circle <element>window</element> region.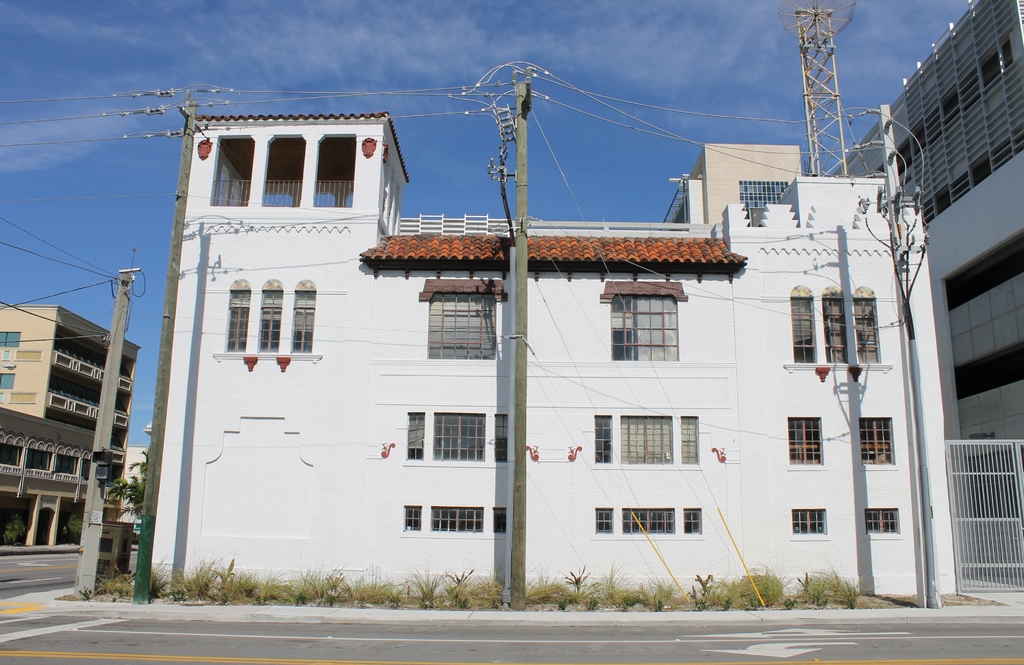
Region: 219, 276, 254, 357.
